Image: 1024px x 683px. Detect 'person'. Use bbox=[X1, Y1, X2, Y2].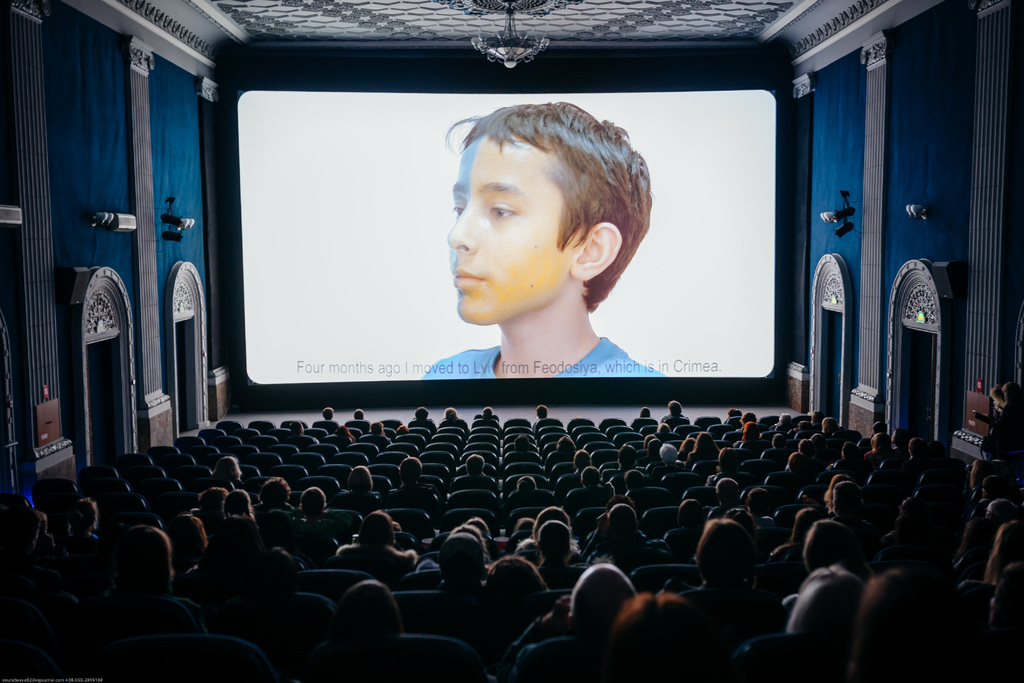
bbox=[257, 476, 293, 510].
